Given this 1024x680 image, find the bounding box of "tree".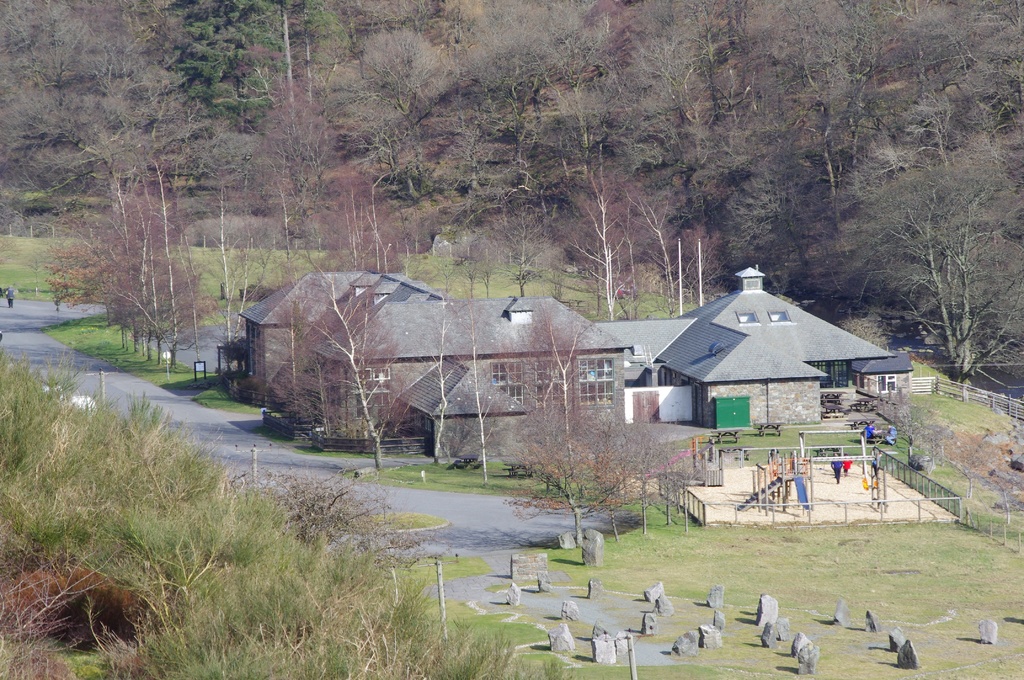
left=628, top=421, right=660, bottom=529.
